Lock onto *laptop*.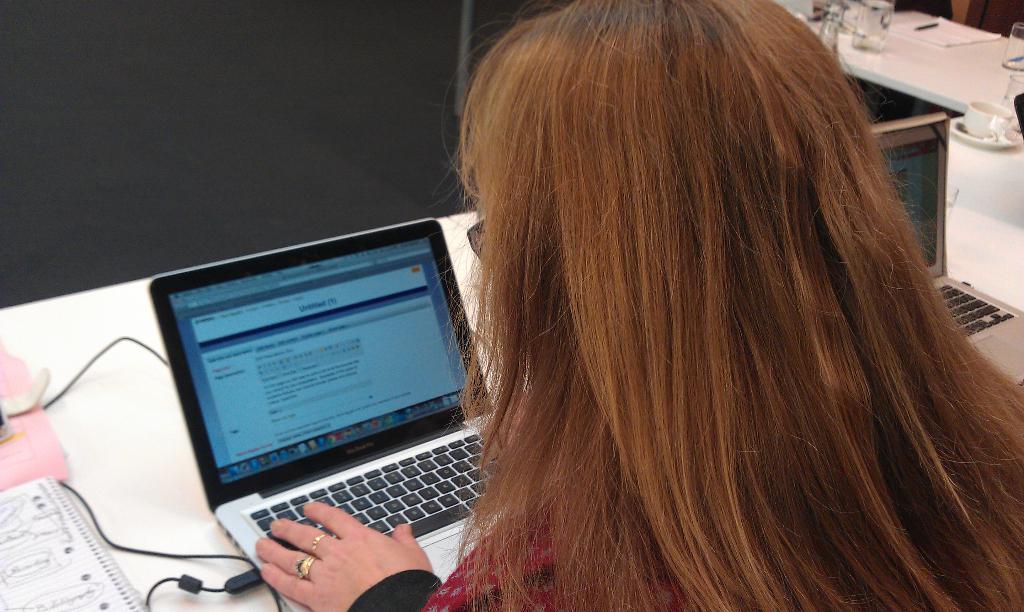
Locked: region(871, 109, 1023, 385).
